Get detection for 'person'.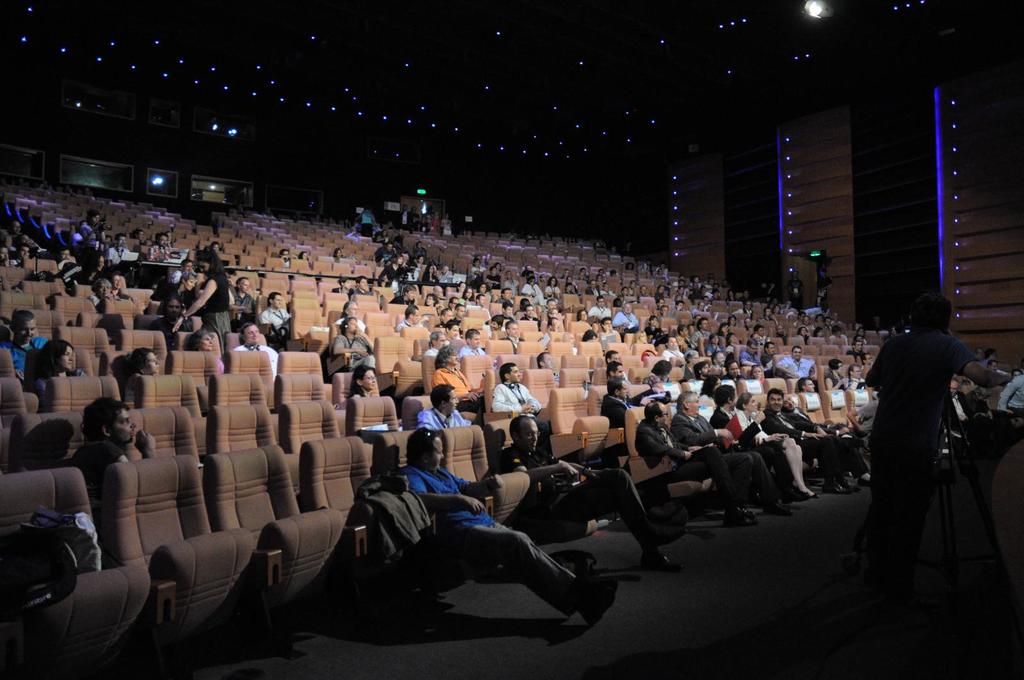
Detection: pyautogui.locateOnScreen(28, 341, 94, 399).
